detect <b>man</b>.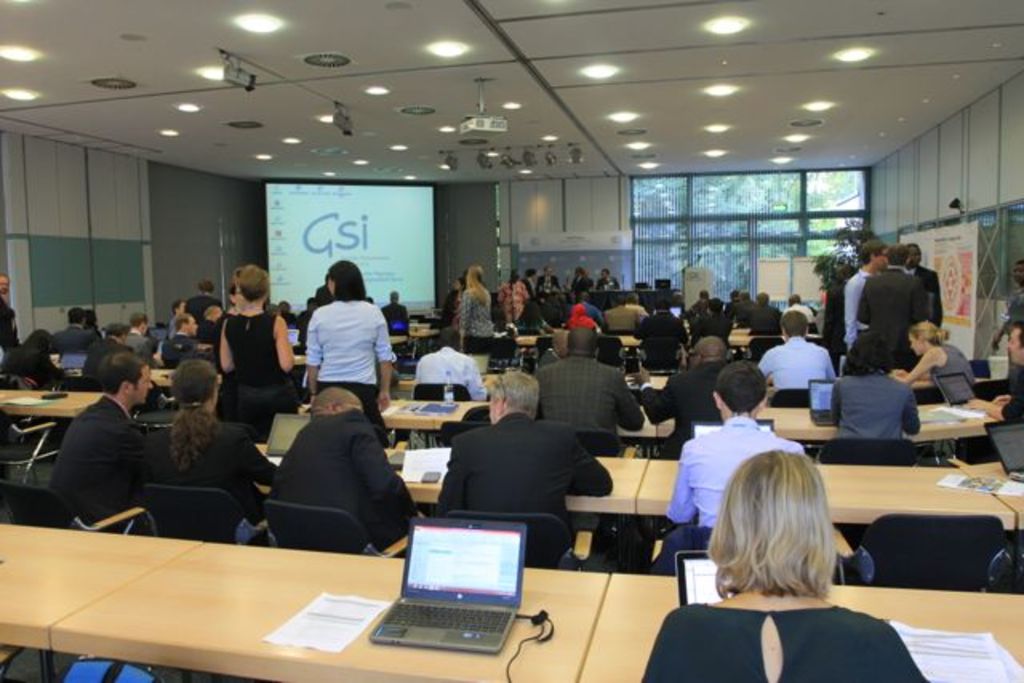
Detected at <bbox>755, 306, 838, 408</bbox>.
